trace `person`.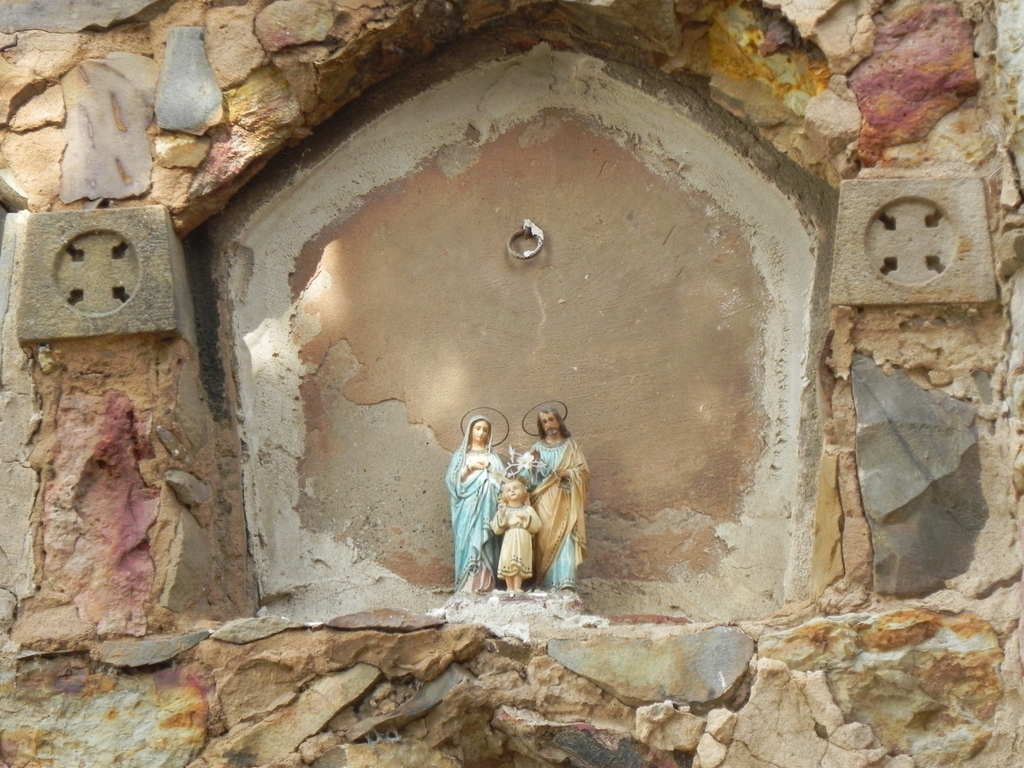
Traced to {"left": 490, "top": 481, "right": 537, "bottom": 580}.
